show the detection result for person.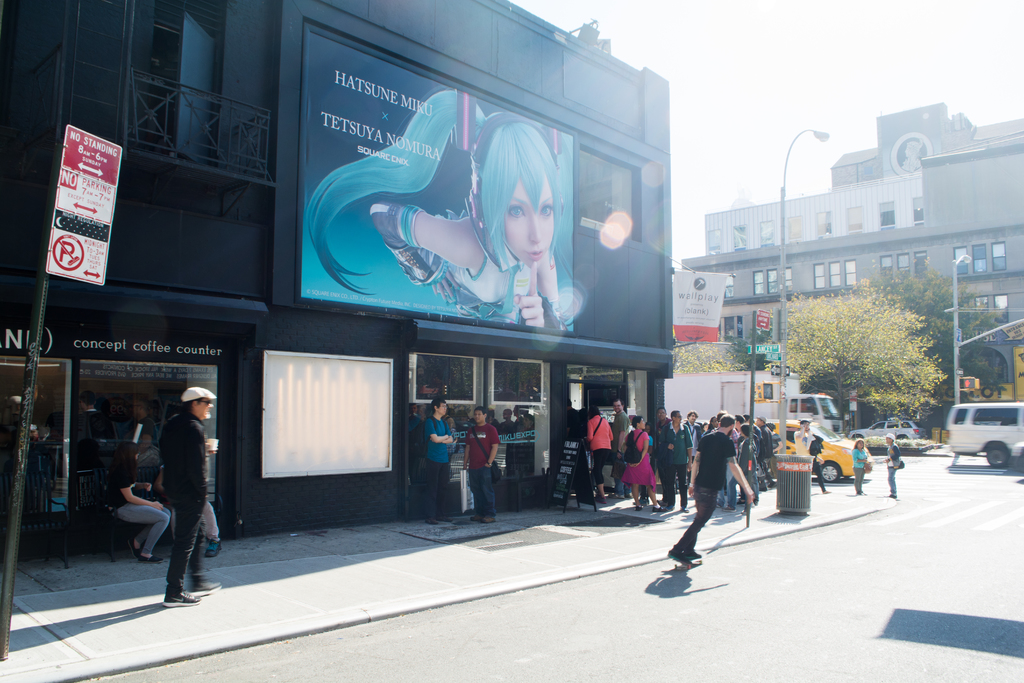
bbox=[308, 90, 573, 329].
